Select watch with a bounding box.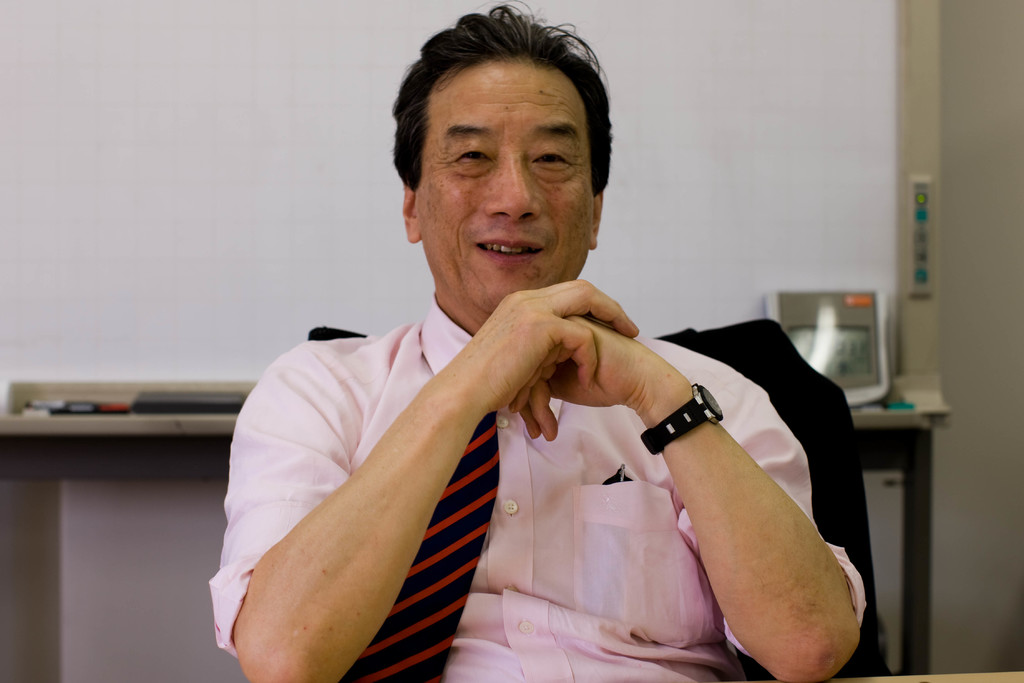
select_region(640, 384, 722, 457).
